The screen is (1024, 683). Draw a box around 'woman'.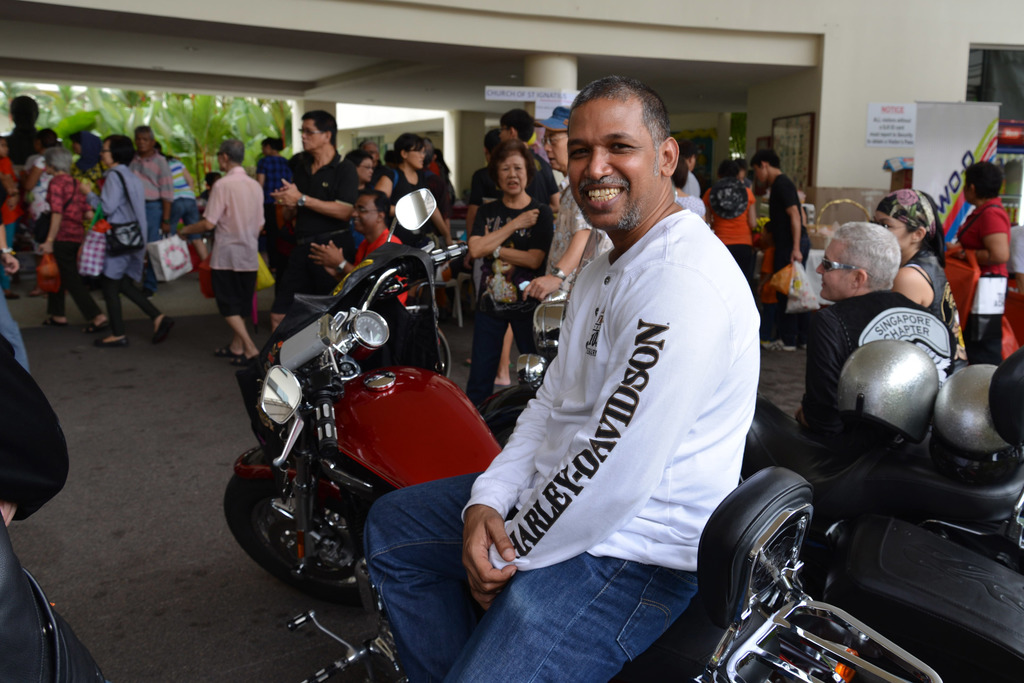
[948,135,1018,369].
